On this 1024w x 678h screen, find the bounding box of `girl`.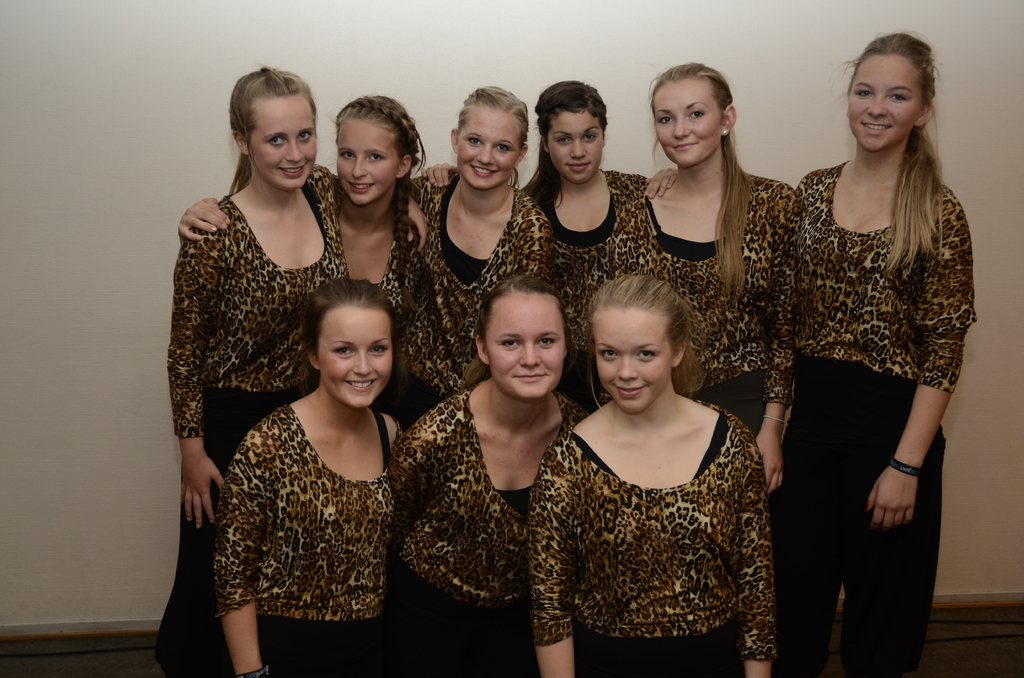
Bounding box: (390,277,591,677).
